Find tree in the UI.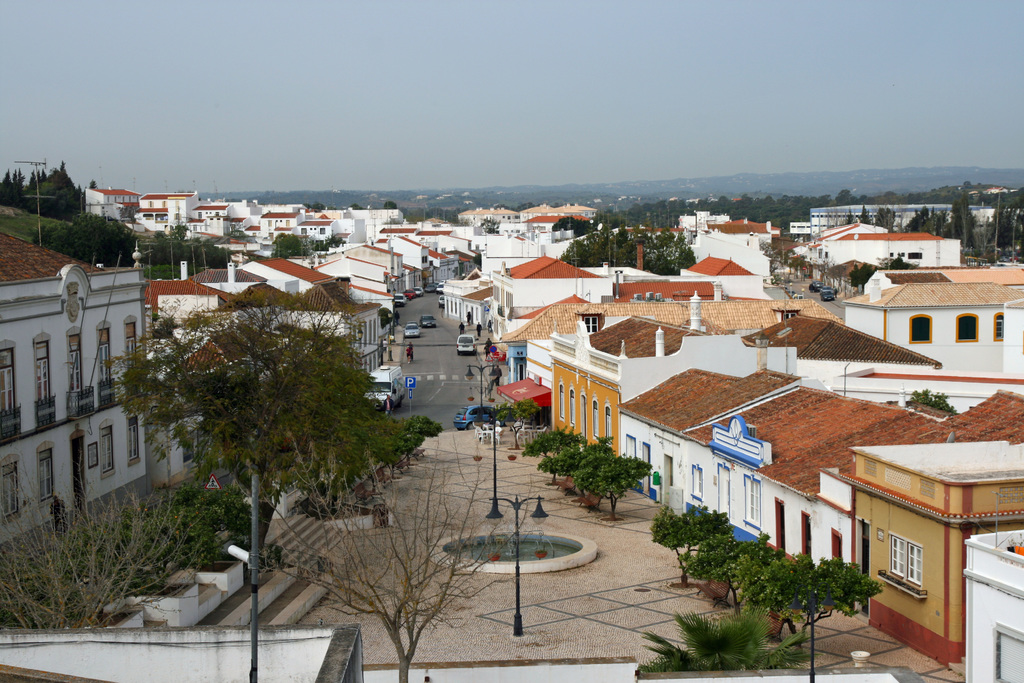
UI element at x1=685 y1=532 x2=776 y2=614.
